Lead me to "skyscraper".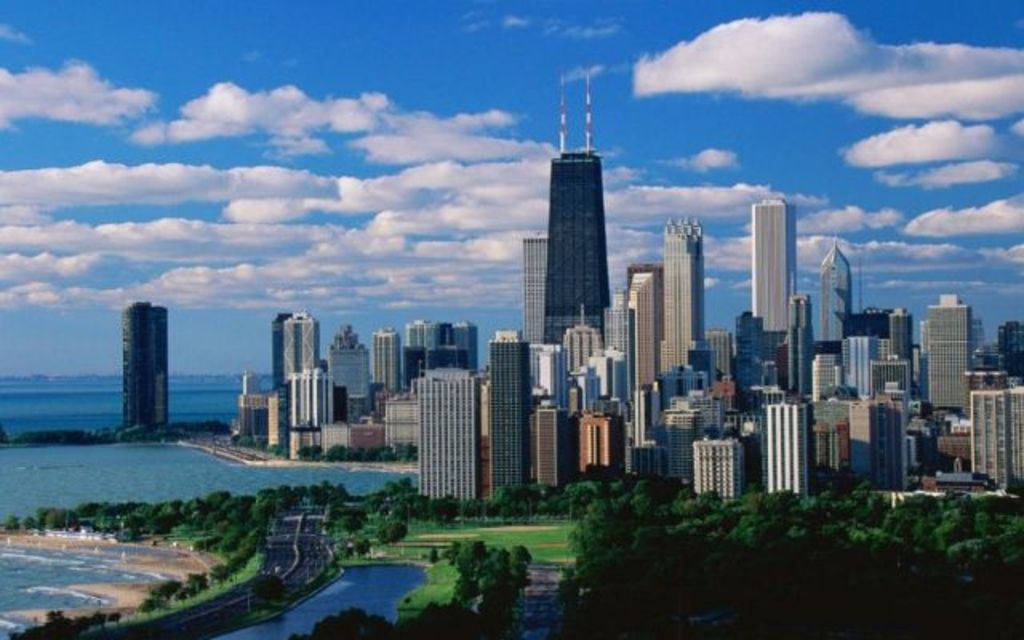
Lead to bbox=(619, 245, 661, 392).
